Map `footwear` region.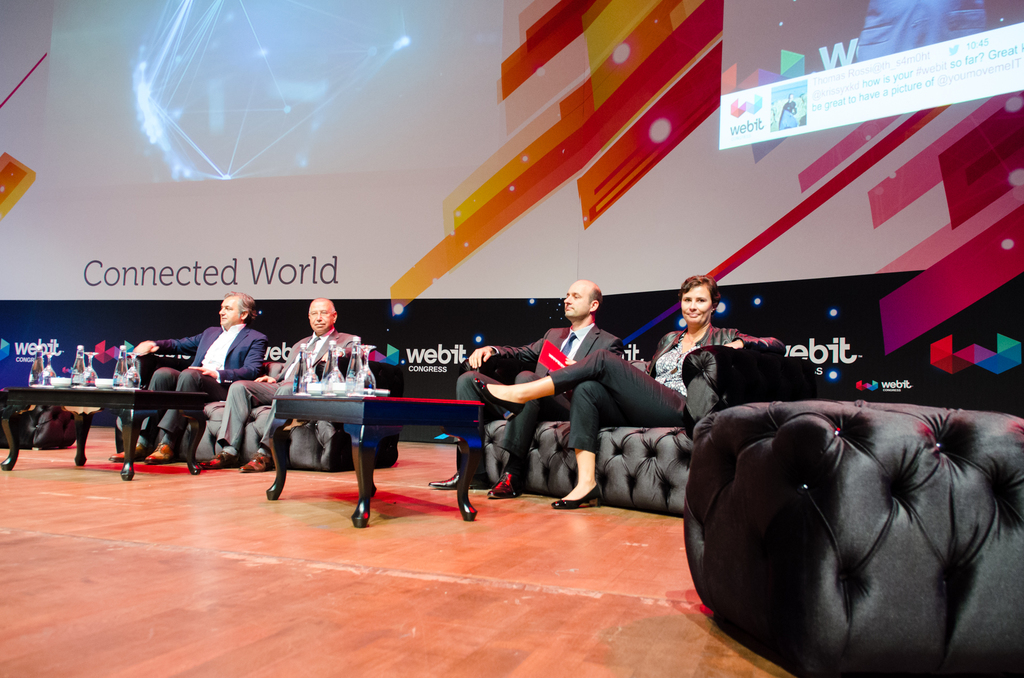
Mapped to 201 454 241 464.
